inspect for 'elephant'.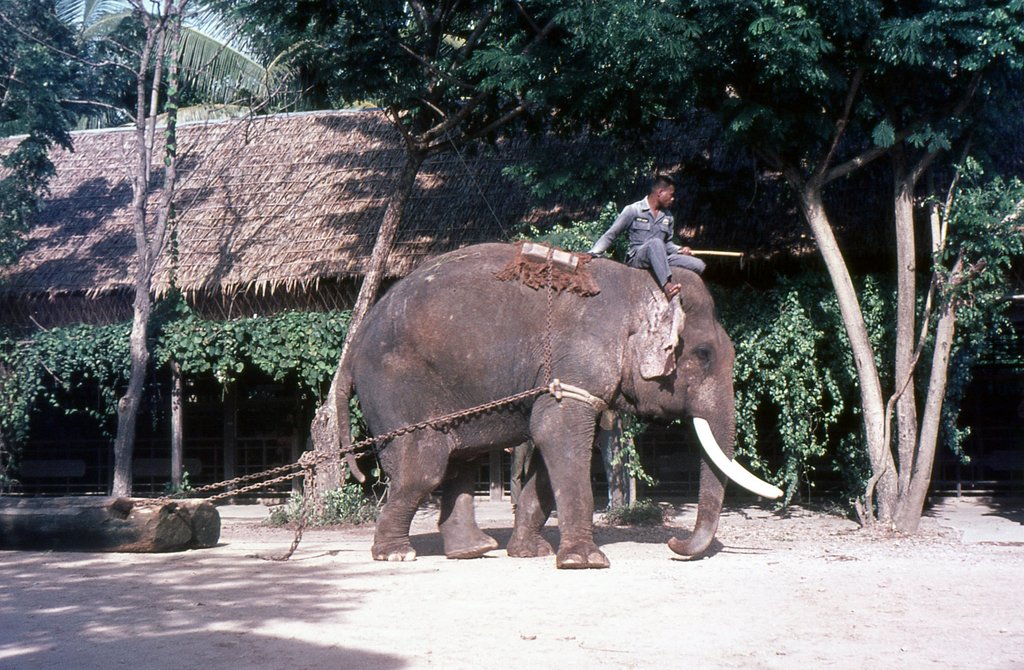
Inspection: box=[312, 233, 753, 589].
